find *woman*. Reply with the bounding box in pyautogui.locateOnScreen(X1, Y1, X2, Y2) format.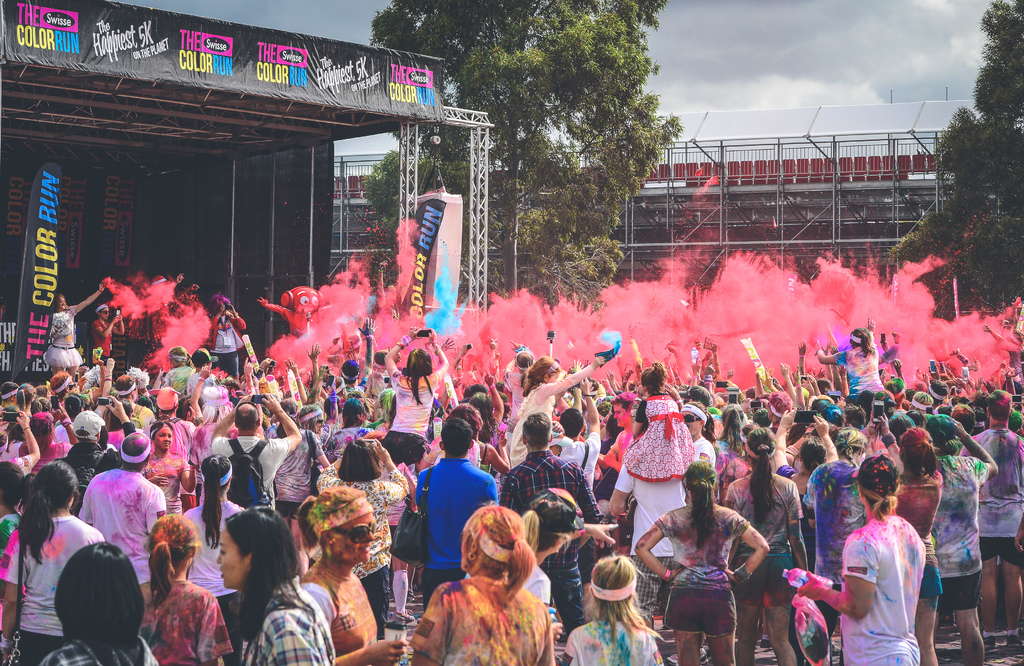
pyautogui.locateOnScreen(874, 408, 956, 665).
